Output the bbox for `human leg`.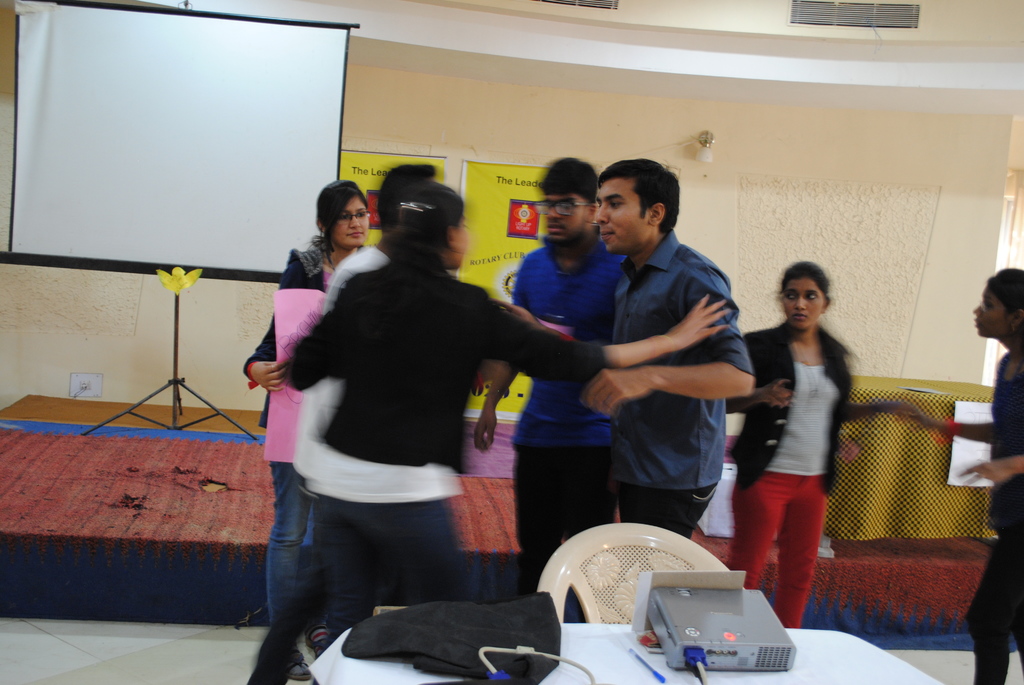
(x1=732, y1=468, x2=788, y2=579).
